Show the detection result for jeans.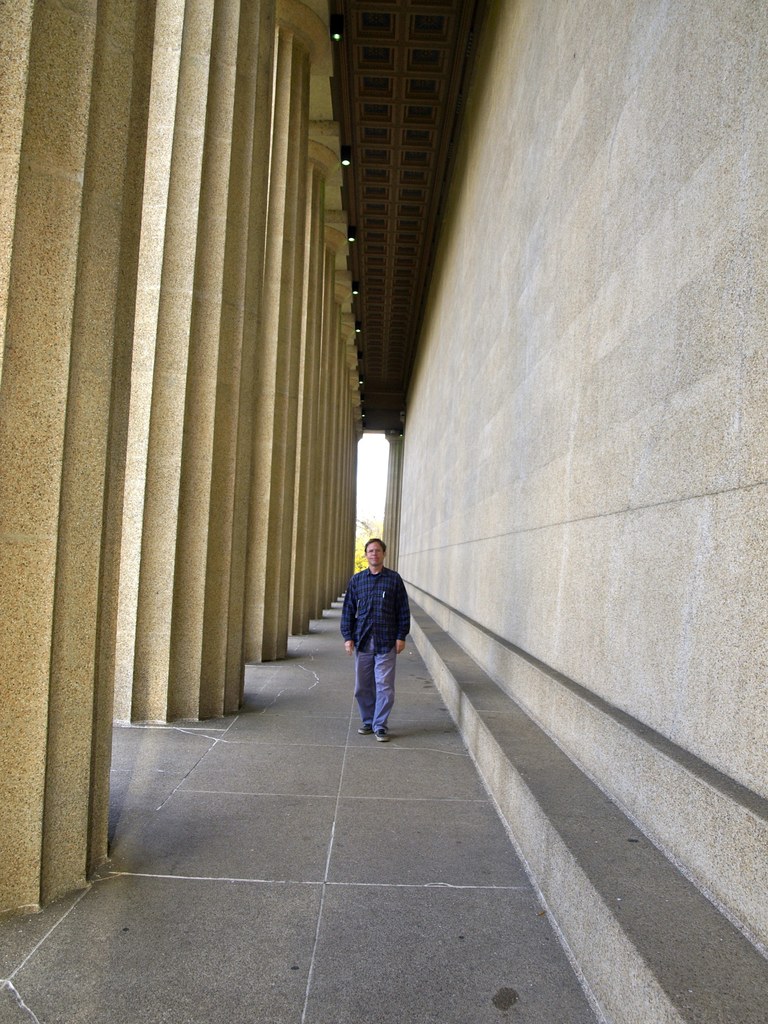
349/634/417/749.
